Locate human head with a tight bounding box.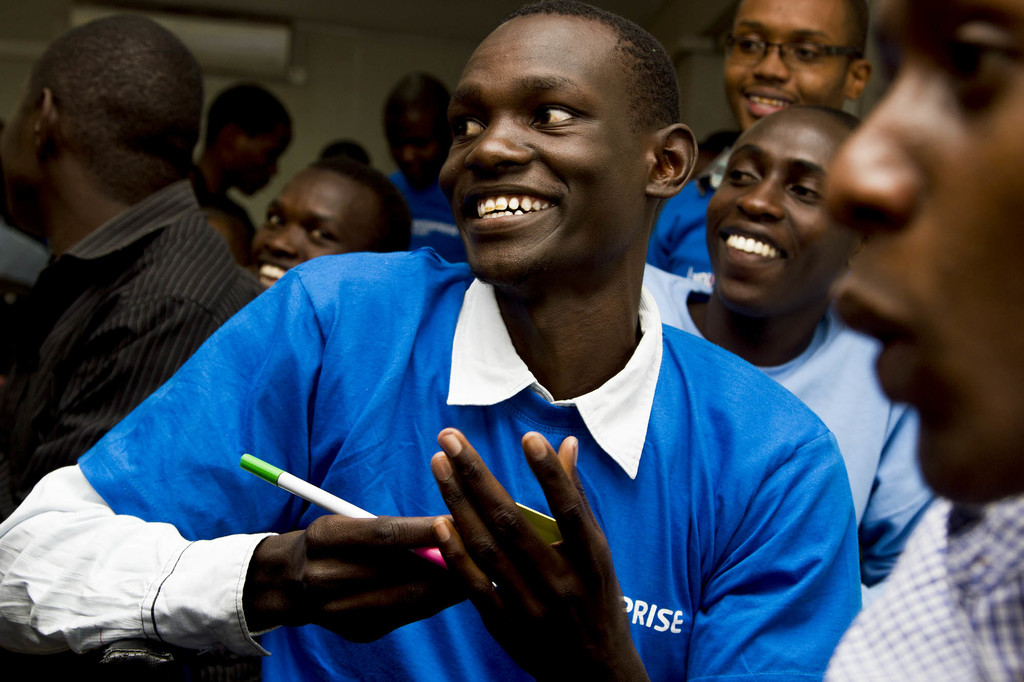
444/0/691/271.
